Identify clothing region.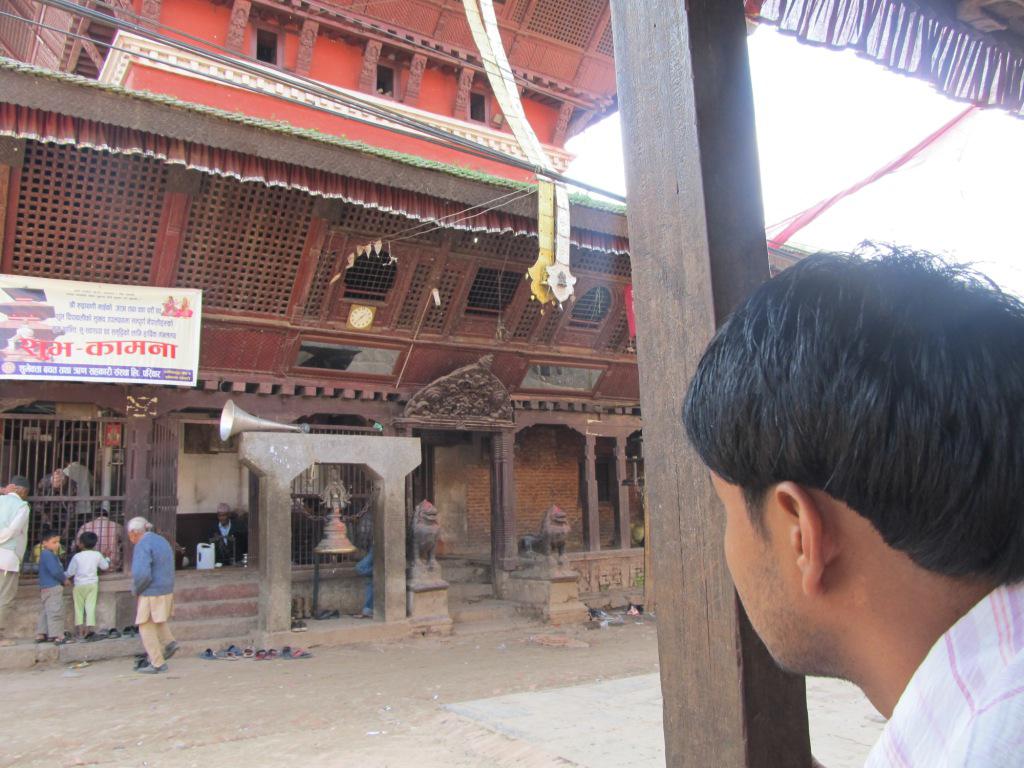
Region: x1=356 y1=551 x2=374 y2=618.
